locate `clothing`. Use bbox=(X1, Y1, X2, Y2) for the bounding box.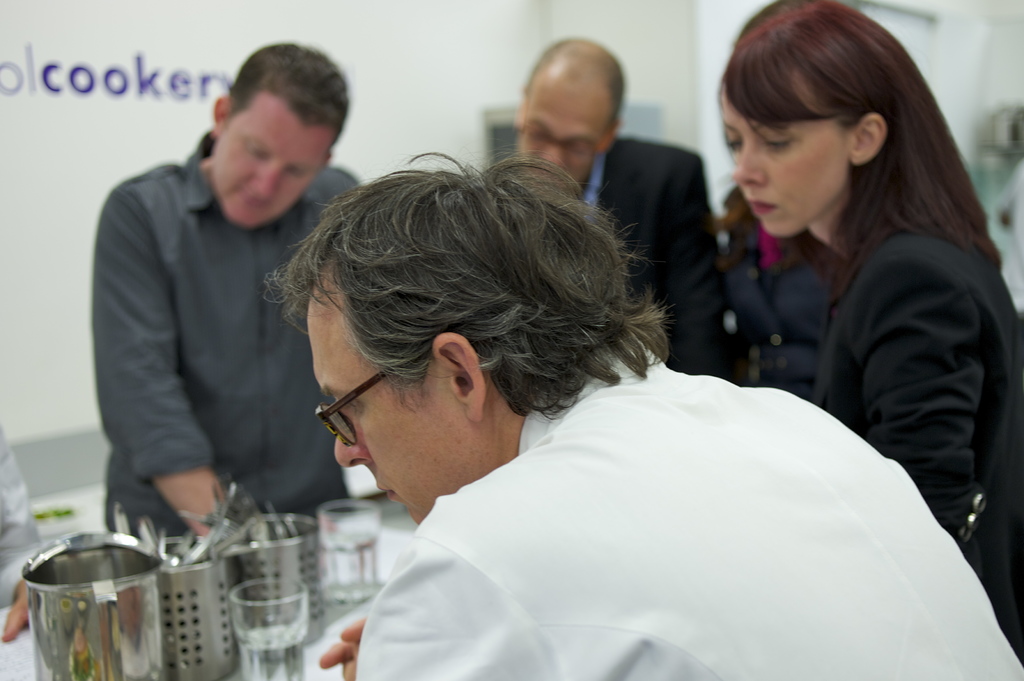
bbox=(348, 326, 1014, 680).
